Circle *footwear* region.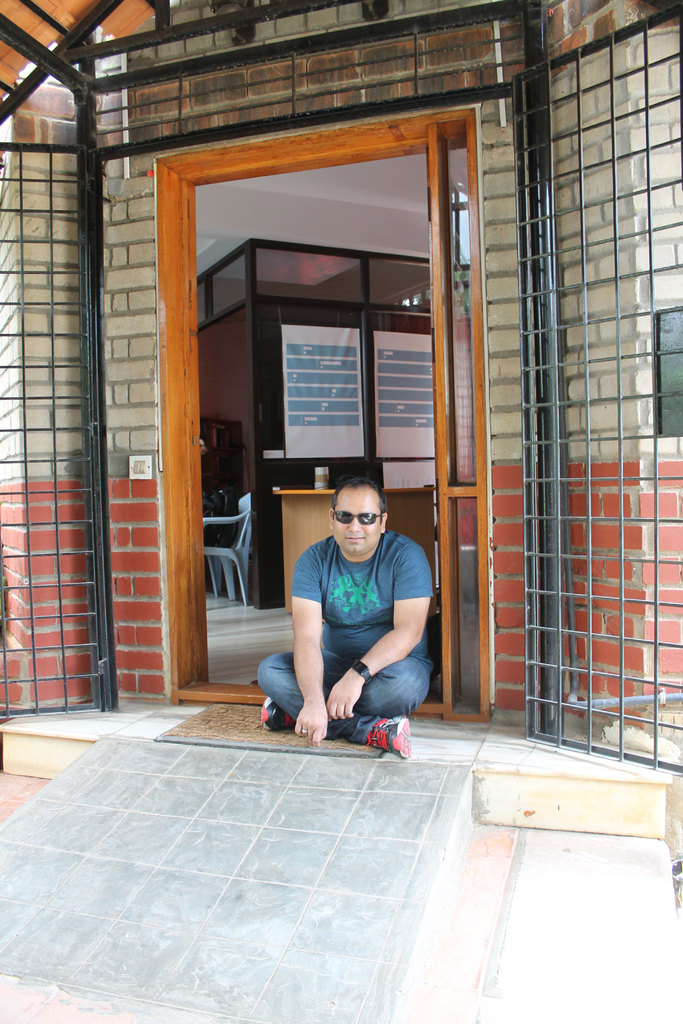
Region: {"left": 363, "top": 718, "right": 415, "bottom": 758}.
